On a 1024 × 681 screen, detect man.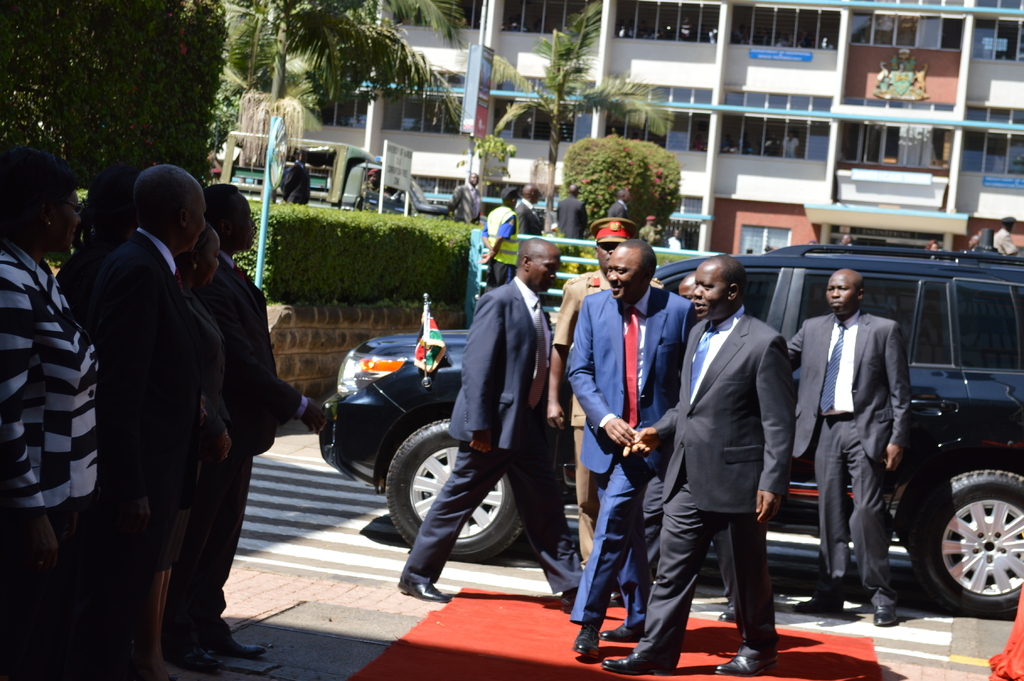
[x1=639, y1=268, x2=739, y2=619].
